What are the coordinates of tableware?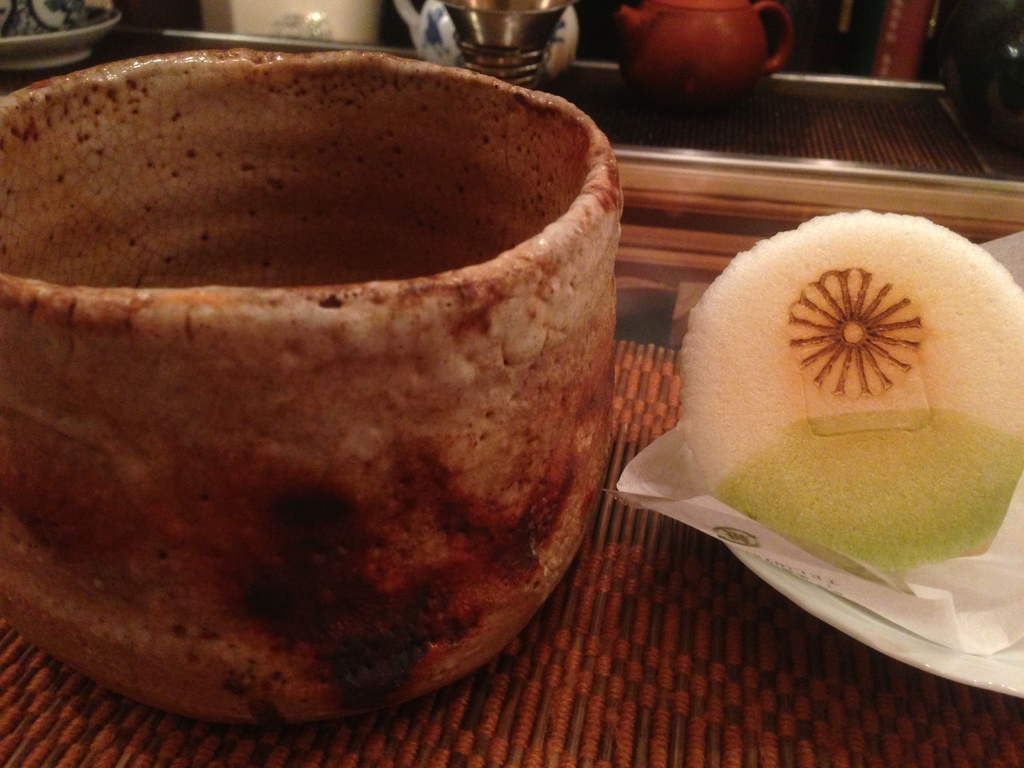
bbox=[0, 0, 122, 76].
